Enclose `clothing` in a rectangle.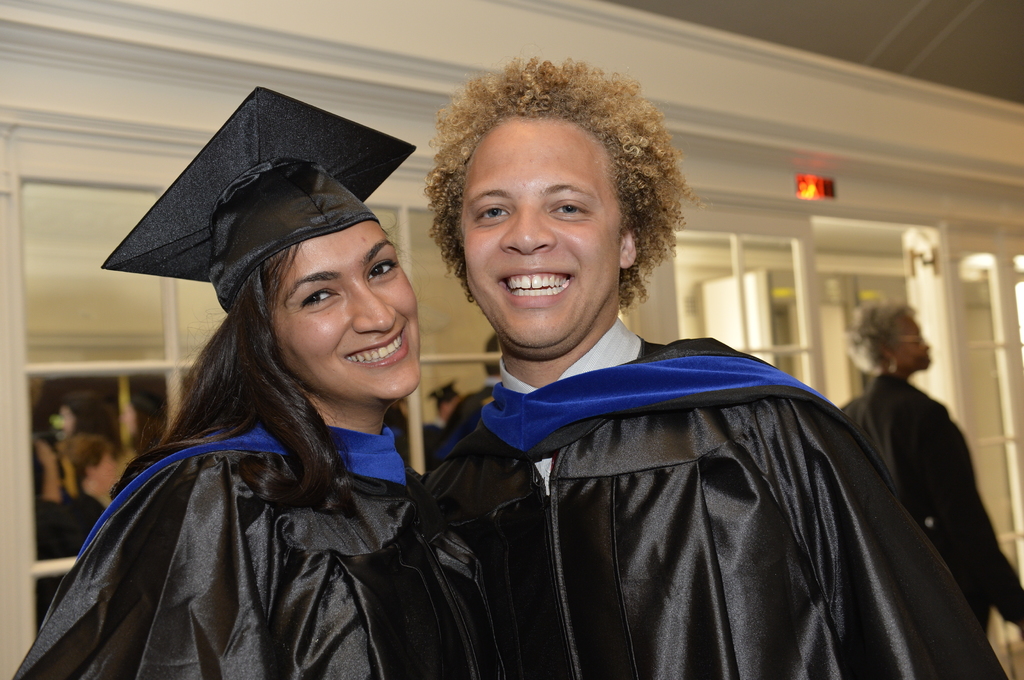
<bbox>404, 281, 949, 677</bbox>.
